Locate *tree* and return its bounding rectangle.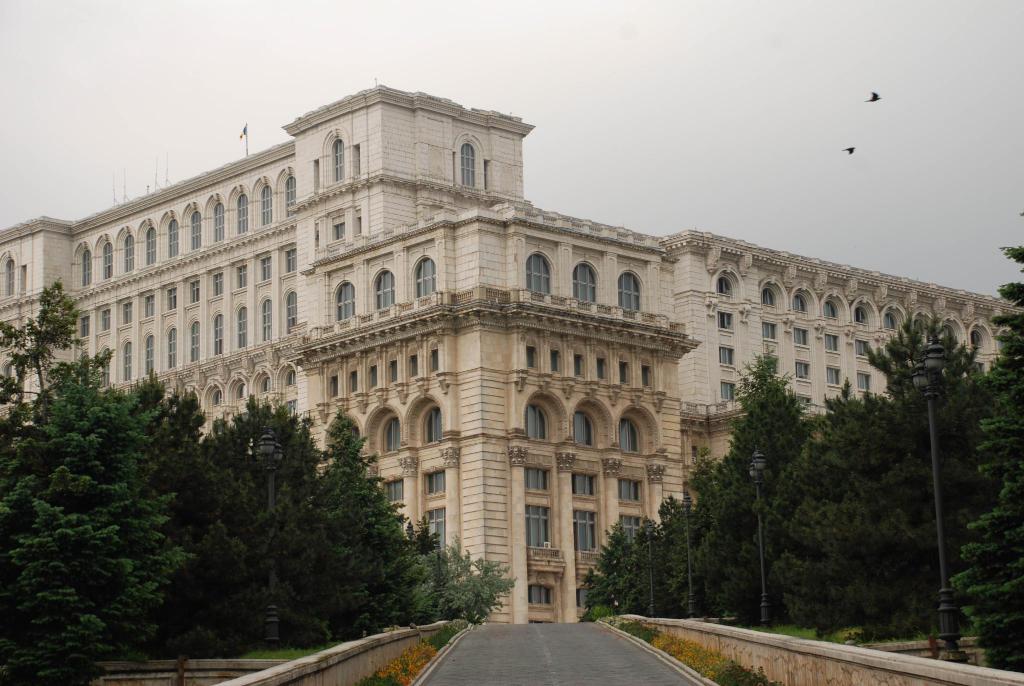
972:217:1023:685.
